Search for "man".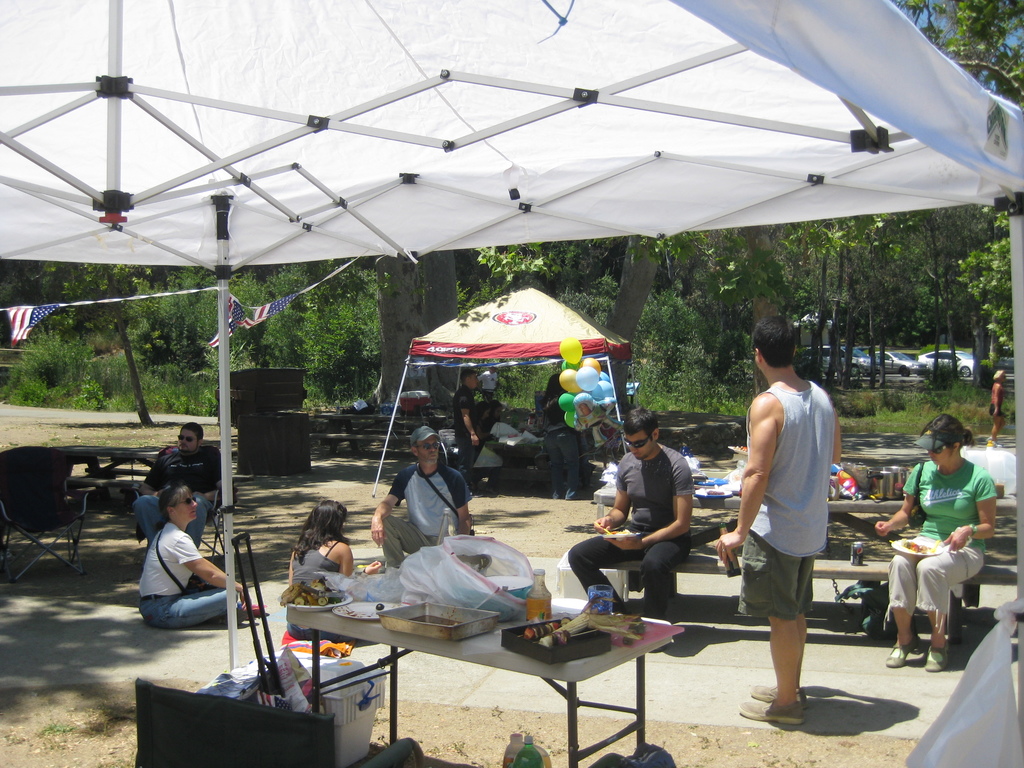
Found at bbox=(452, 368, 477, 463).
